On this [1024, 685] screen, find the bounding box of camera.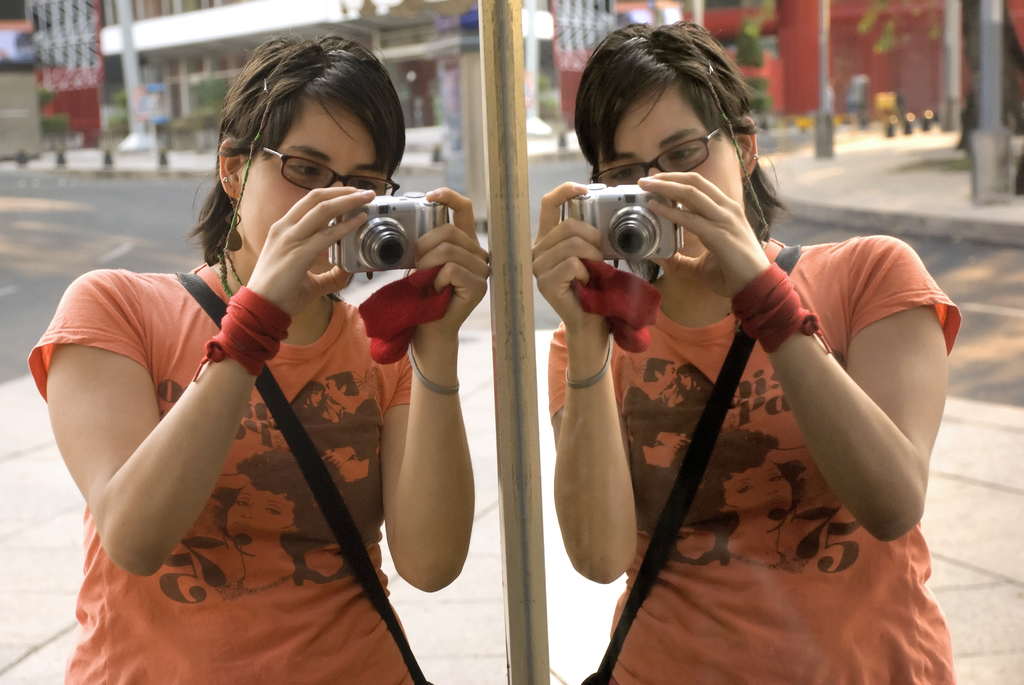
Bounding box: {"left": 562, "top": 163, "right": 698, "bottom": 277}.
